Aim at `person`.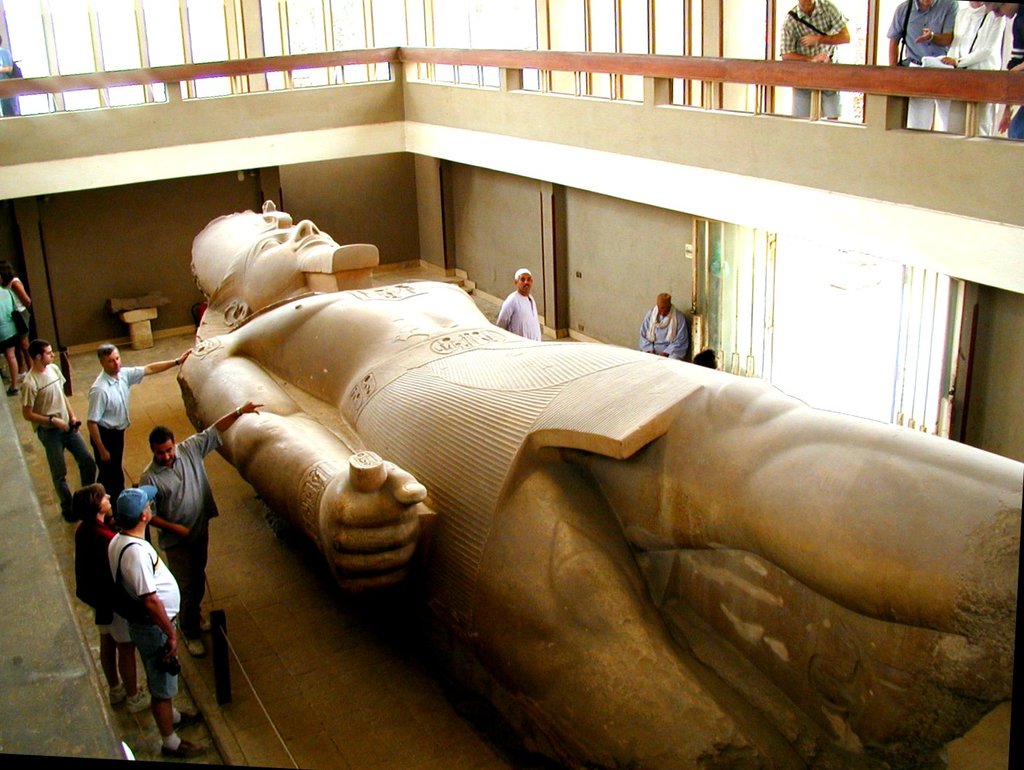
Aimed at <region>640, 291, 695, 366</region>.
